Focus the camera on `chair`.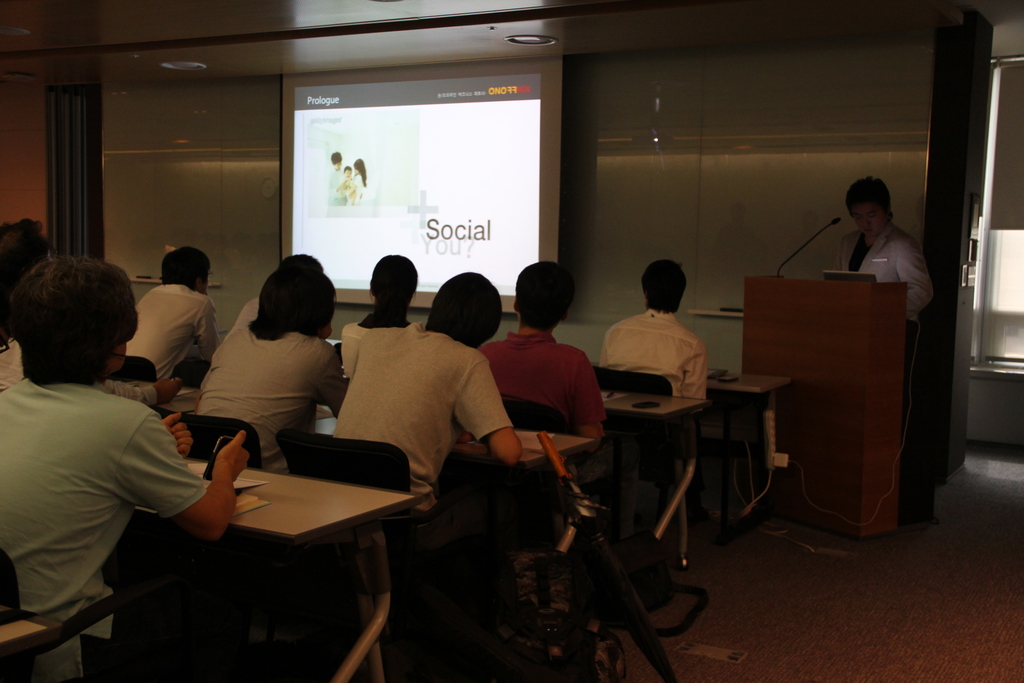
Focus region: 147 402 261 468.
